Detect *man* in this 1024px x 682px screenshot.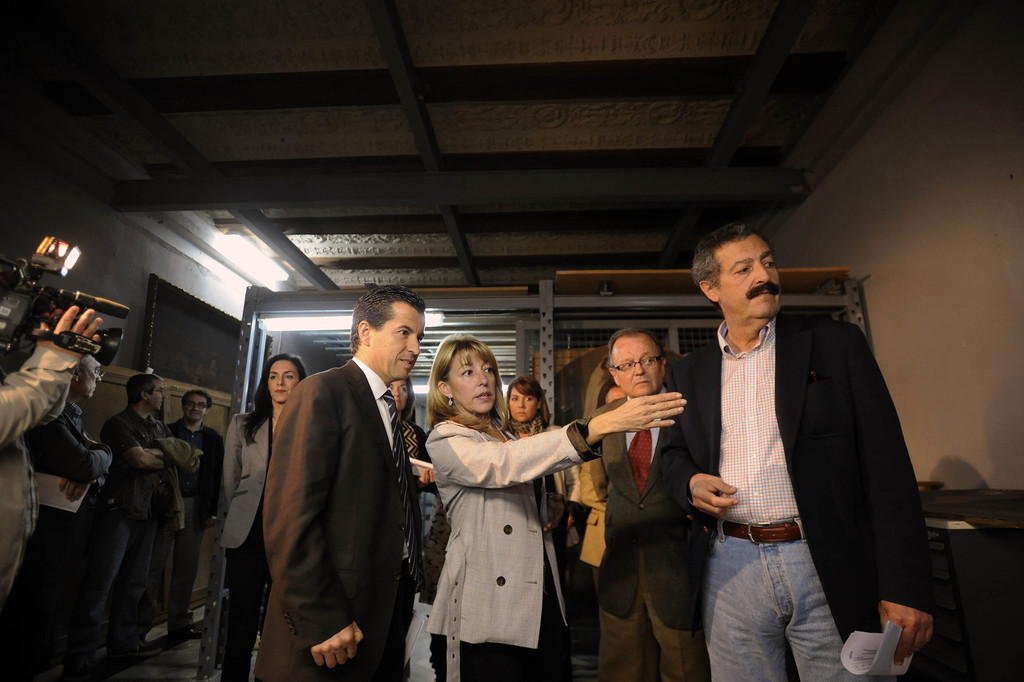
Detection: box(19, 350, 122, 681).
